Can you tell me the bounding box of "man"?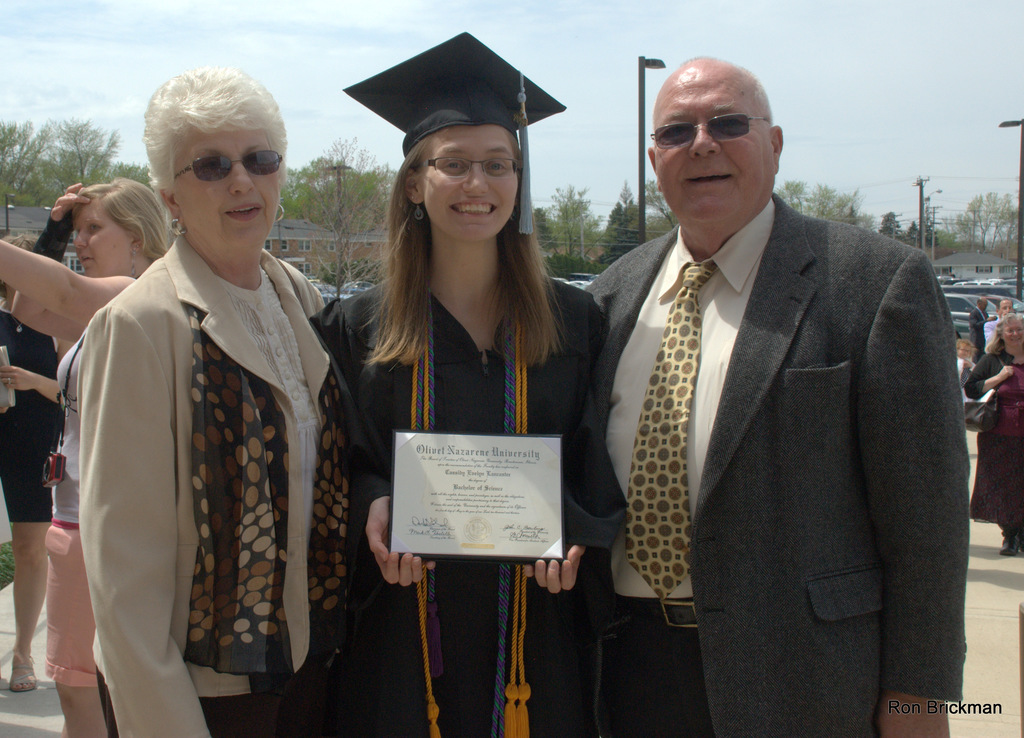
box=[968, 296, 998, 365].
